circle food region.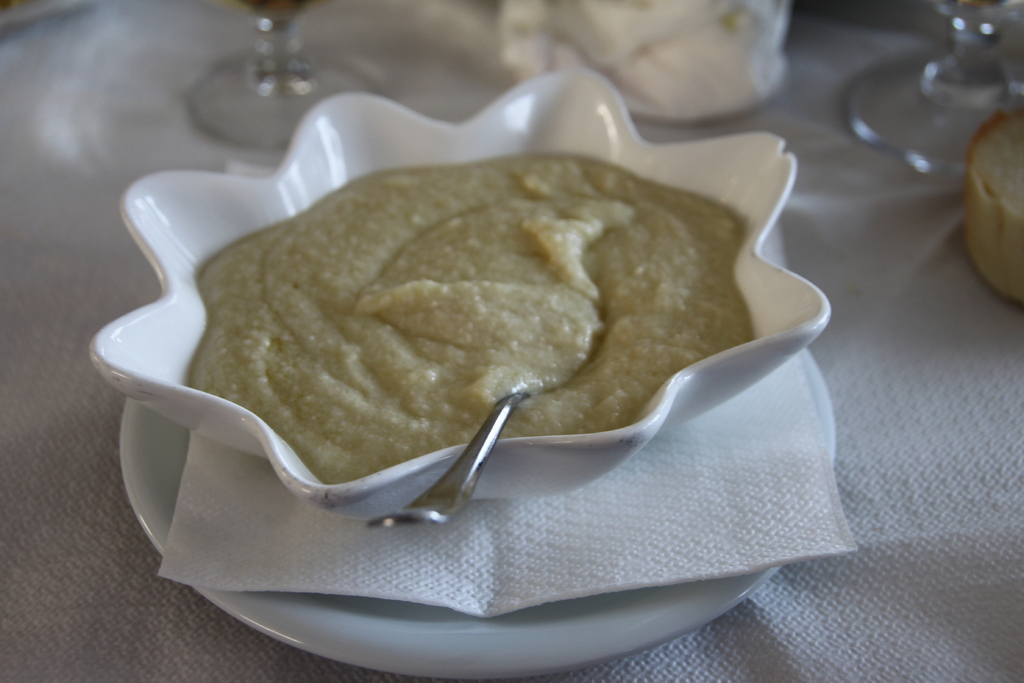
Region: [x1=961, y1=113, x2=1023, y2=302].
